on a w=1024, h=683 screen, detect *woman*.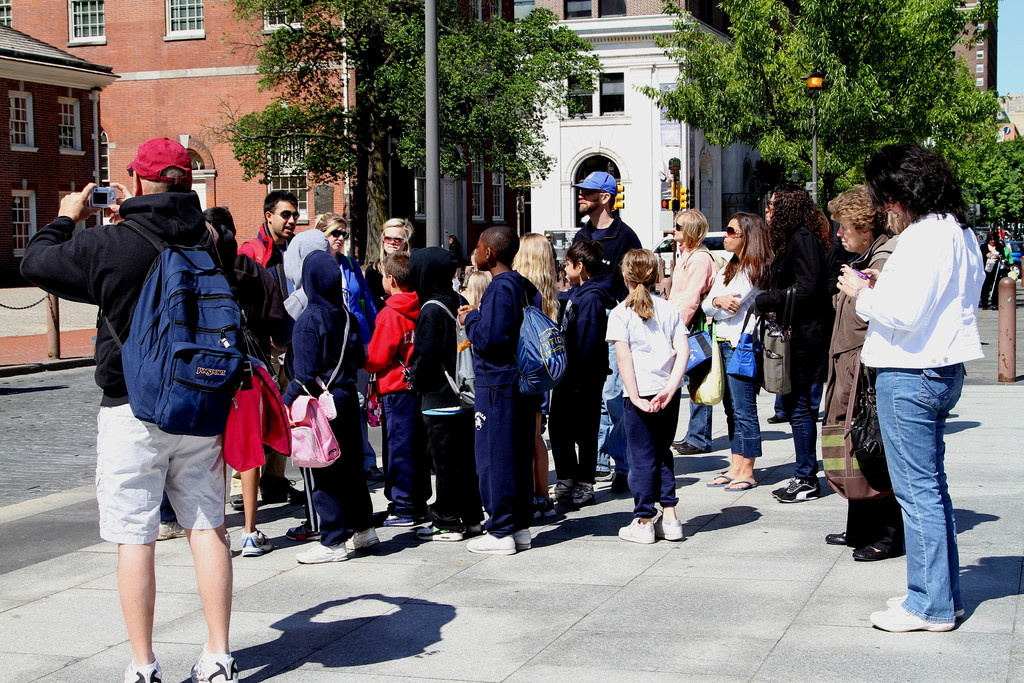
rect(701, 205, 783, 494).
